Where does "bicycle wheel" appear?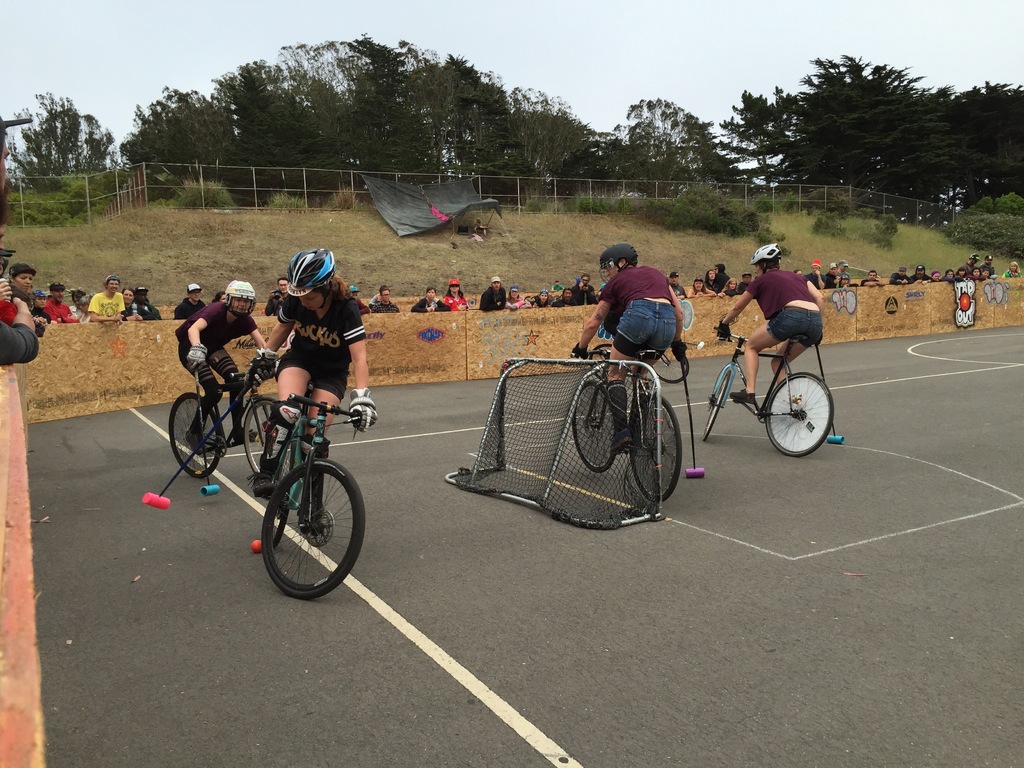
Appears at [625,394,684,504].
